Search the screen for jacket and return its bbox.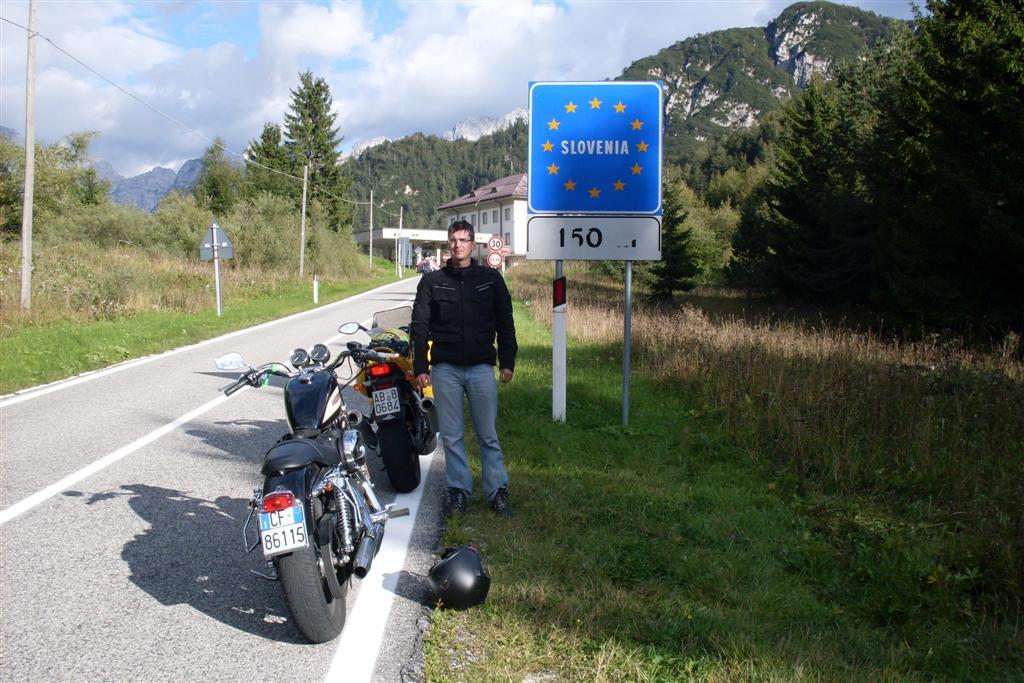
Found: <box>389,261,527,370</box>.
